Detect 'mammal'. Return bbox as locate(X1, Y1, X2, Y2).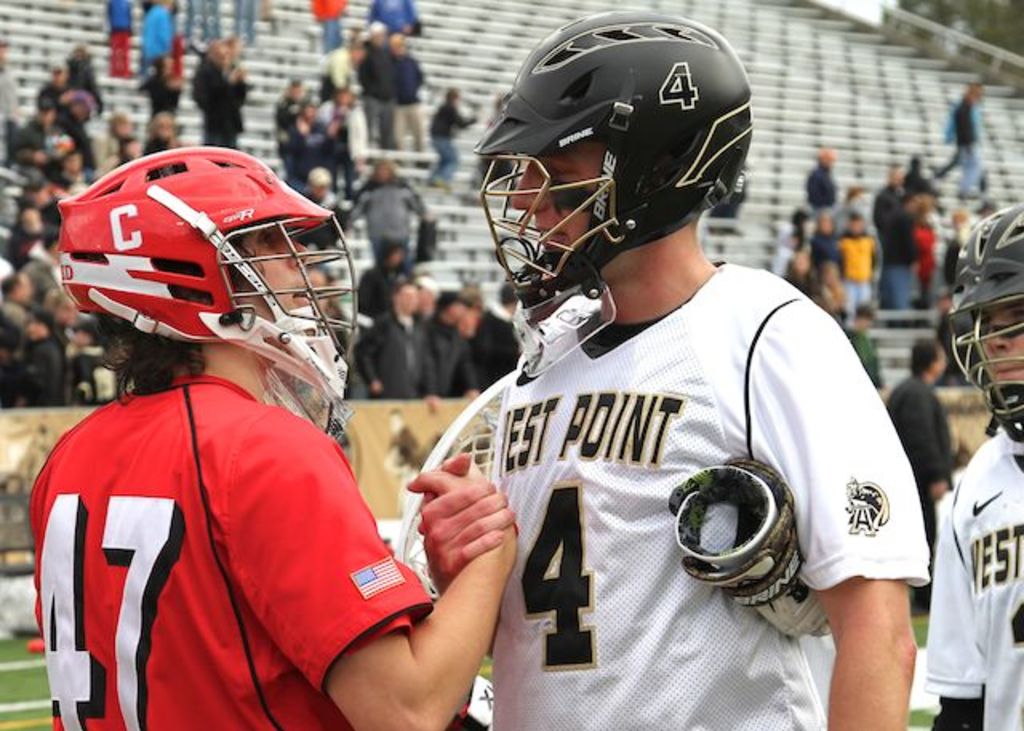
locate(890, 326, 949, 616).
